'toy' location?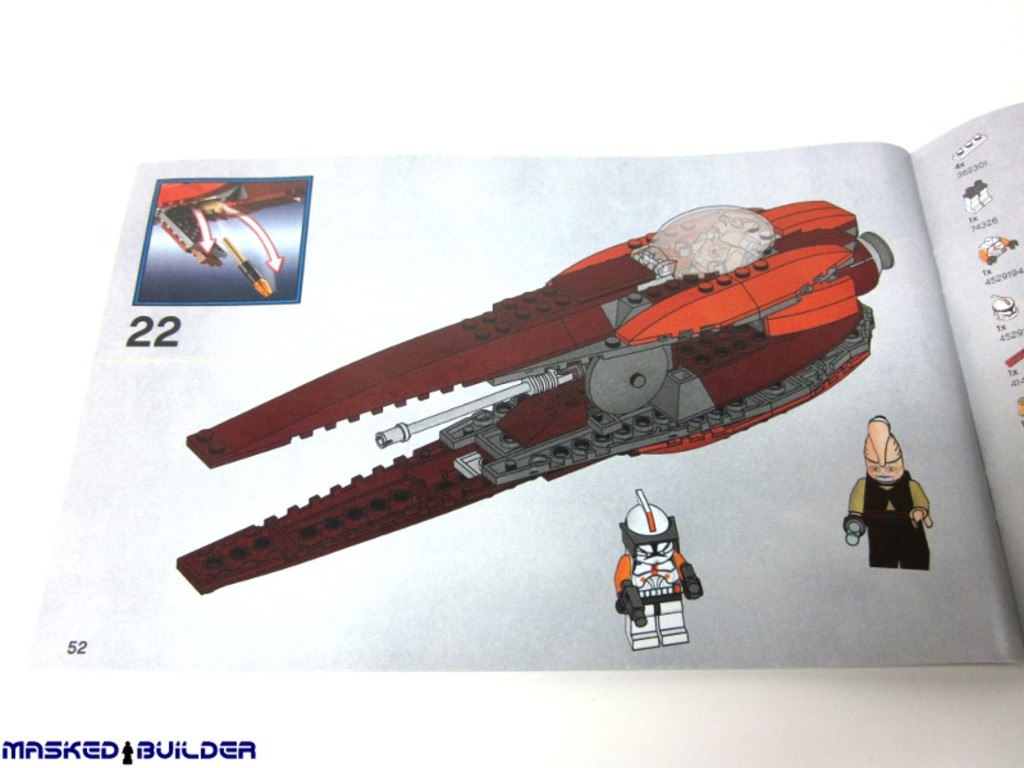
pyautogui.locateOnScreen(975, 232, 1019, 266)
